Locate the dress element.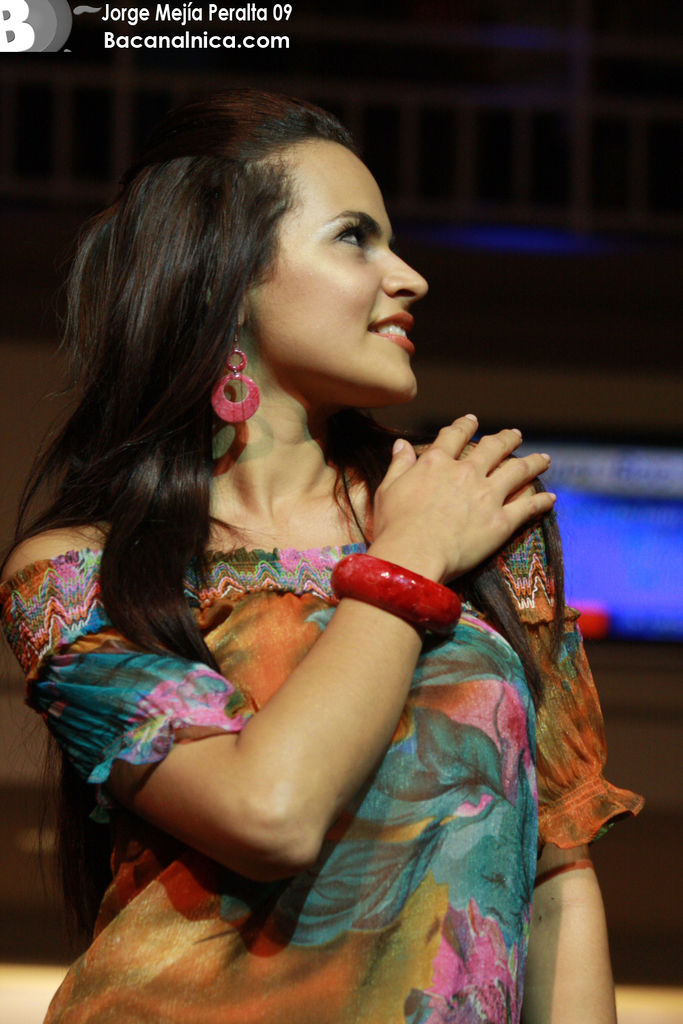
Element bbox: (55,326,567,990).
